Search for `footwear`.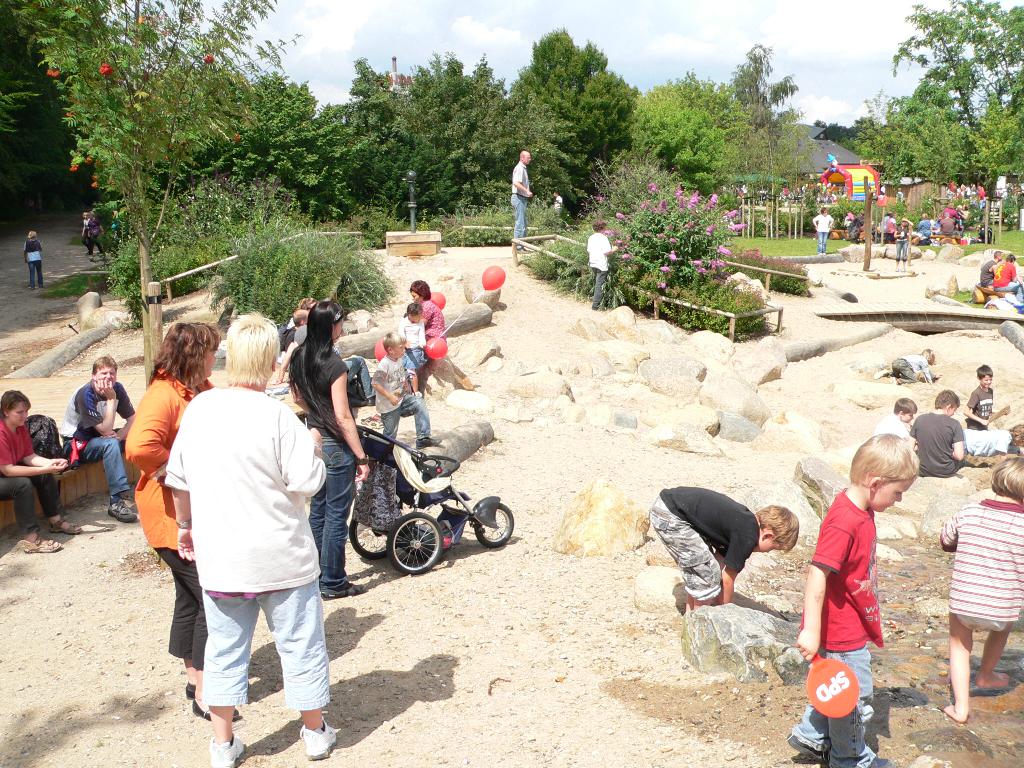
Found at 863,758,893,767.
